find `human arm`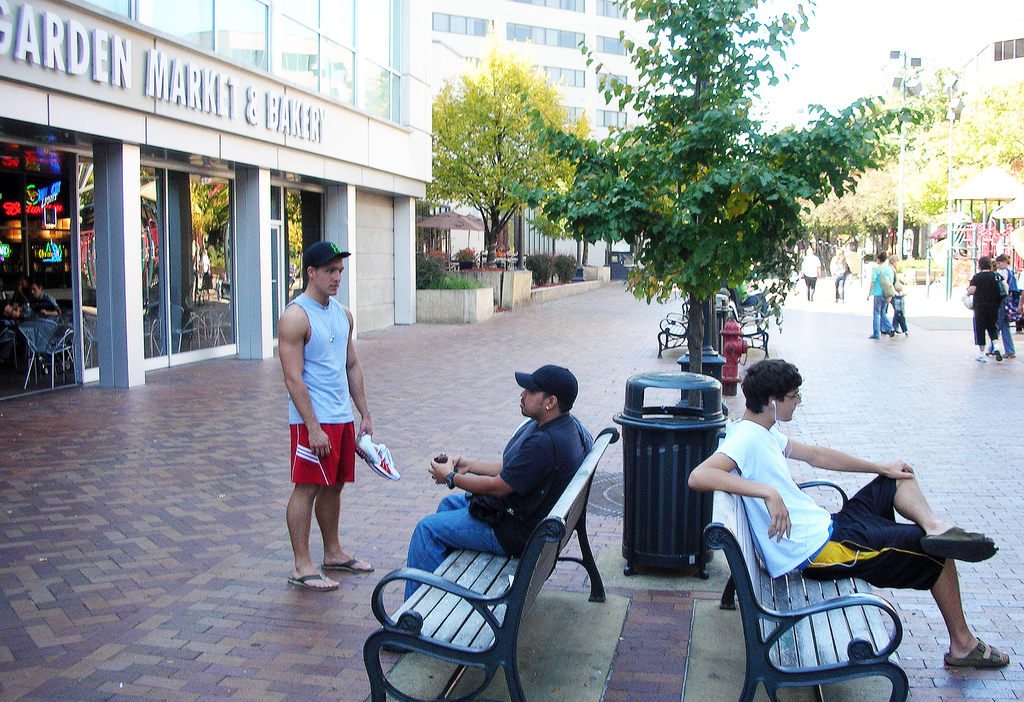
crop(811, 252, 822, 278)
